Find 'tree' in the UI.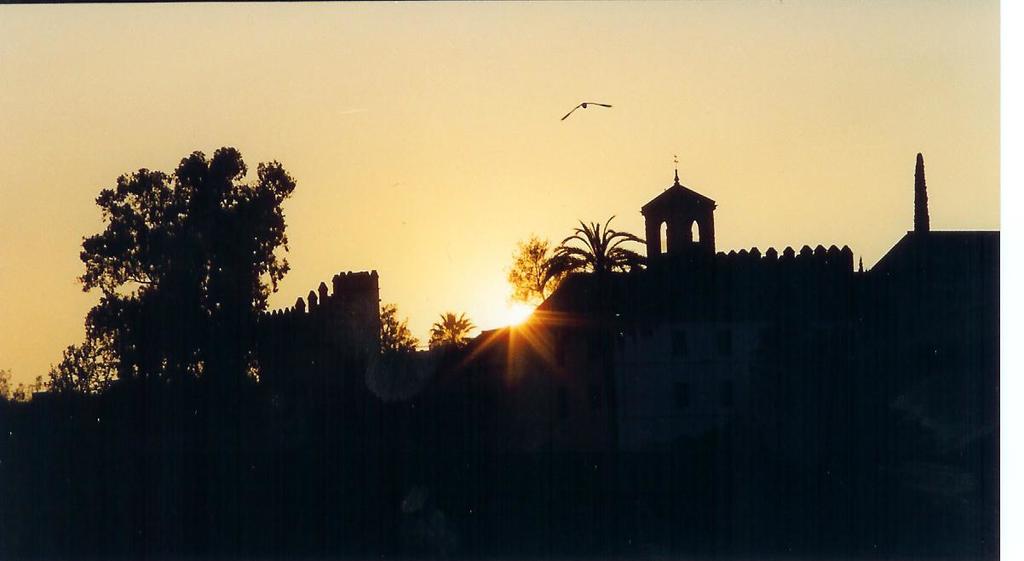
UI element at 550:214:636:271.
